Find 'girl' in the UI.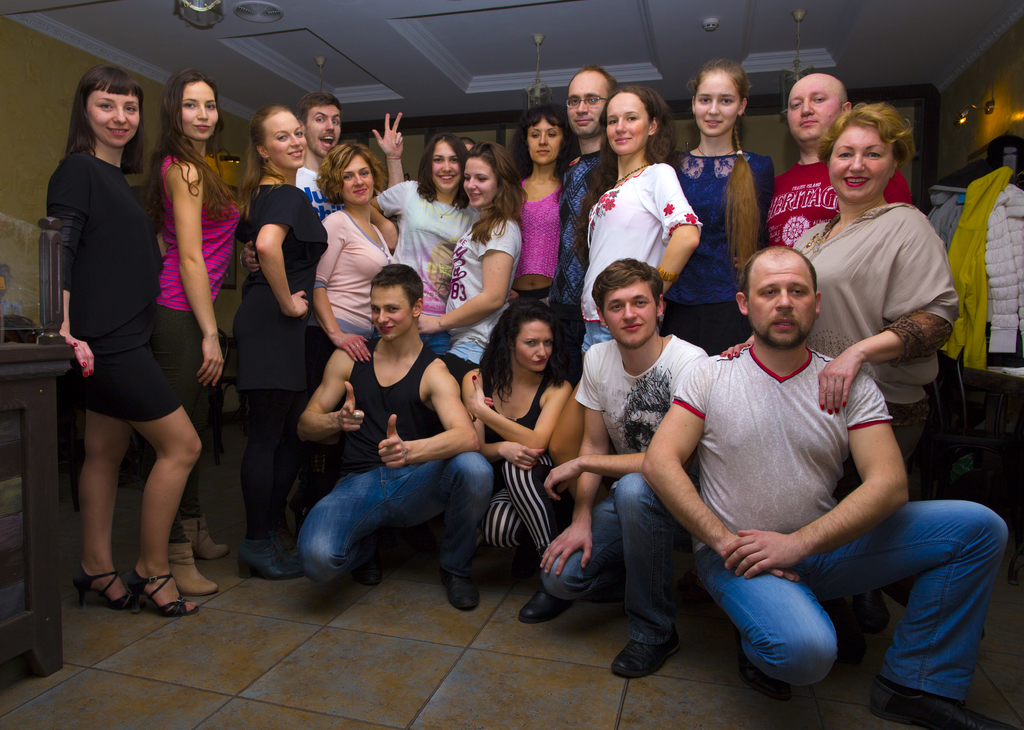
UI element at box(151, 54, 241, 599).
